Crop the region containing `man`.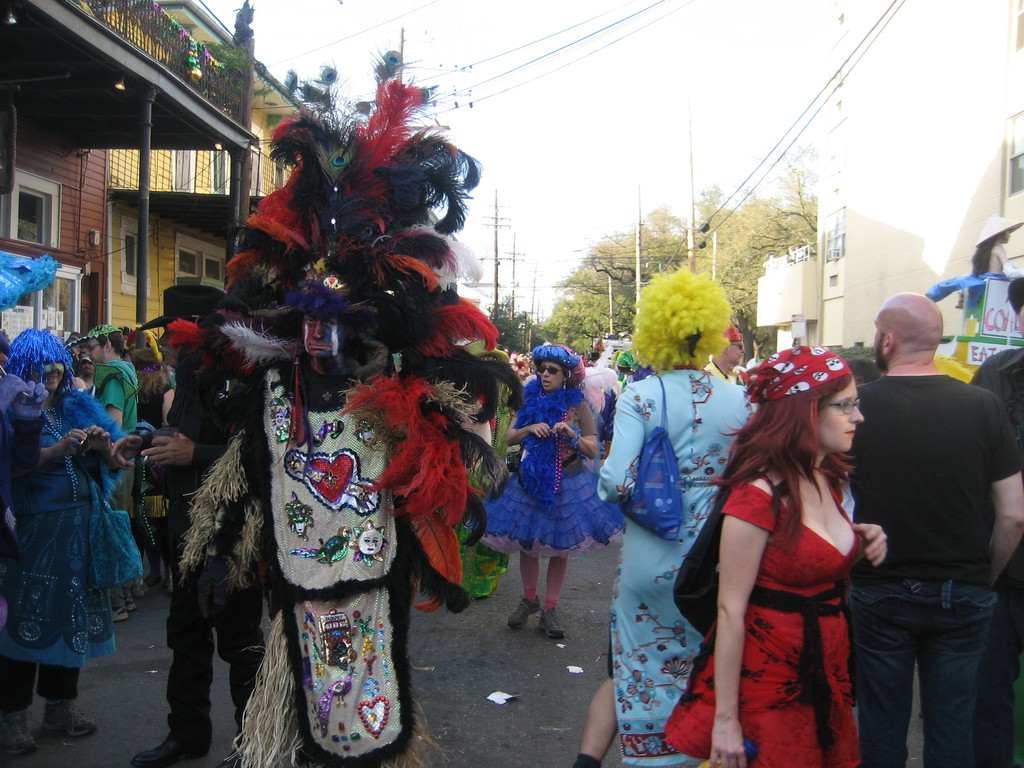
Crop region: (88, 316, 145, 610).
